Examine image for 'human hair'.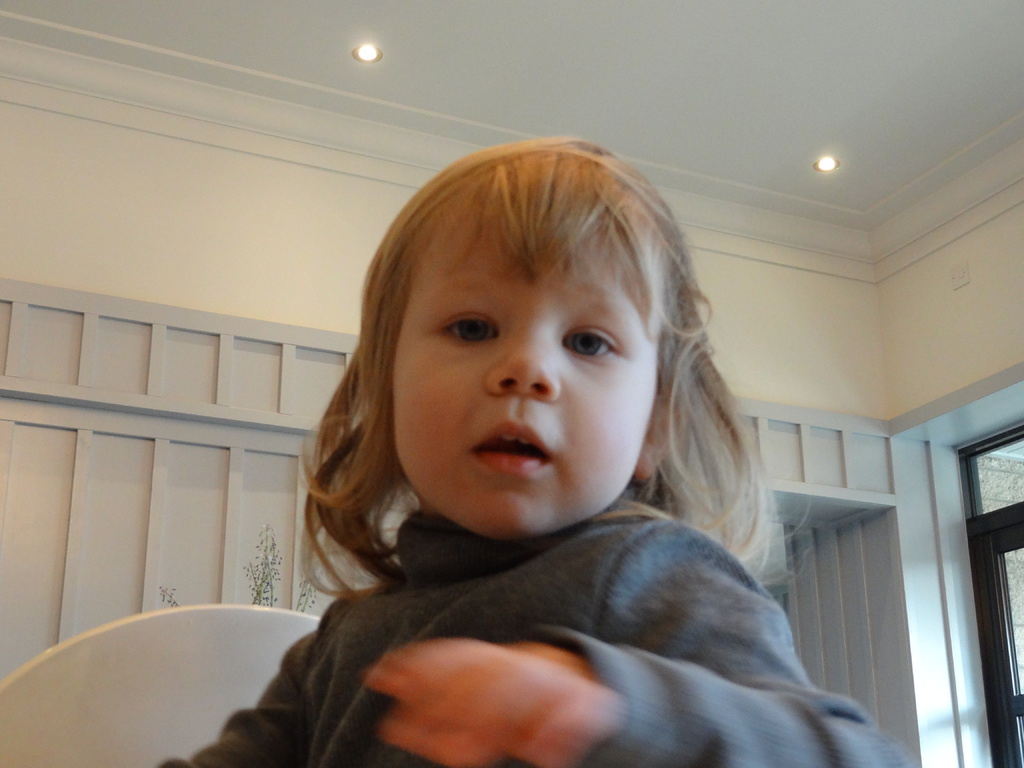
Examination result: {"left": 295, "top": 135, "right": 774, "bottom": 591}.
